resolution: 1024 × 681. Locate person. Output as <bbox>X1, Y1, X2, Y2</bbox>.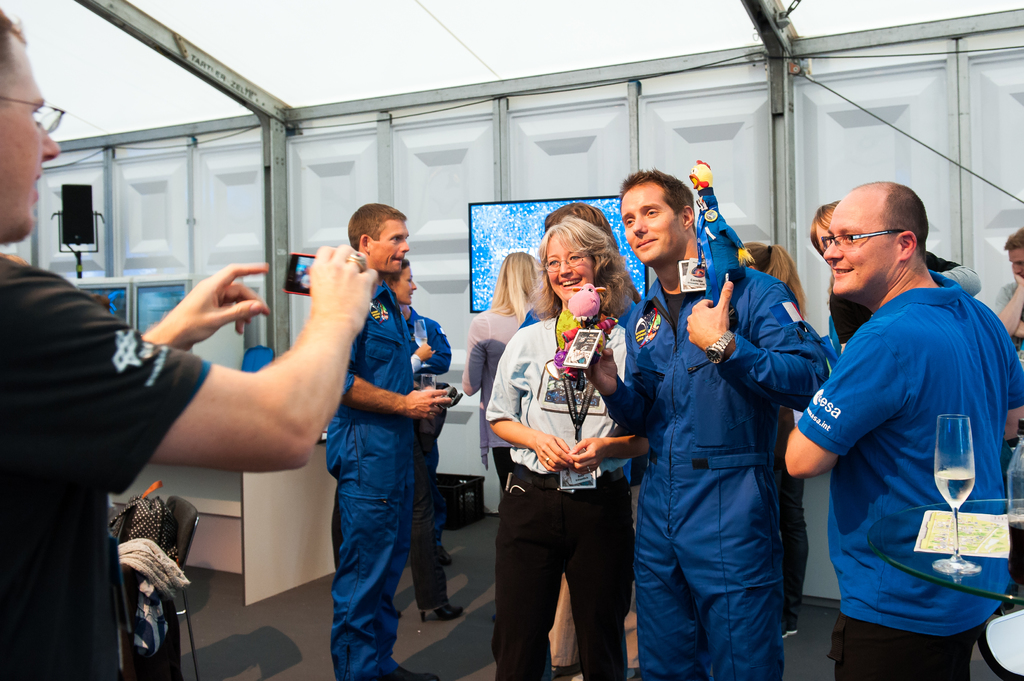
<bbox>0, 4, 379, 680</bbox>.
